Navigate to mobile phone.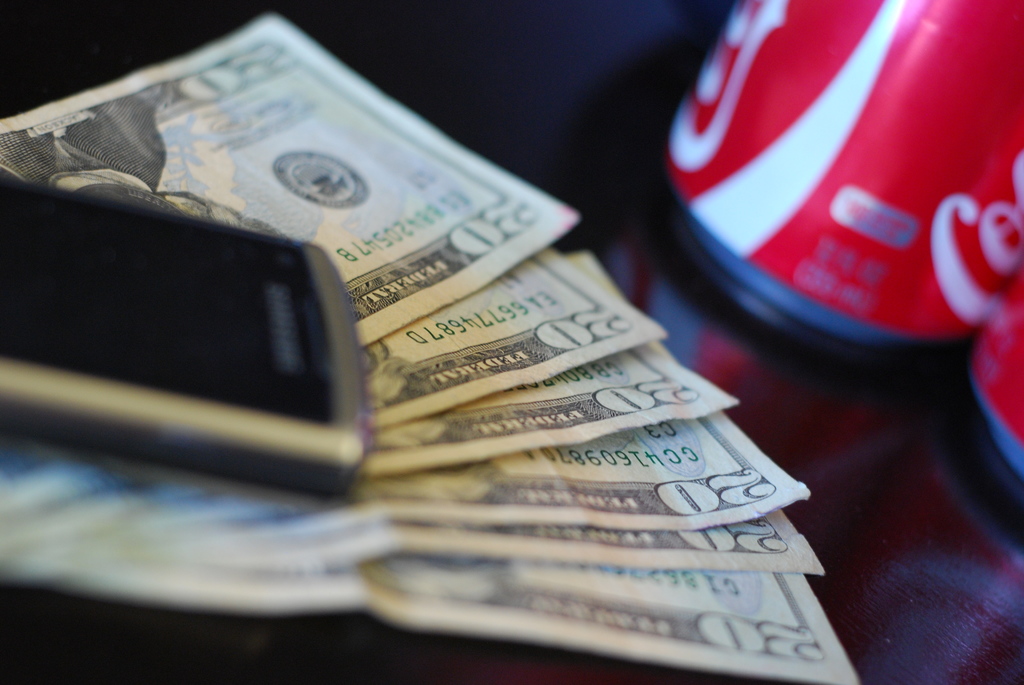
Navigation target: bbox=(0, 178, 366, 496).
